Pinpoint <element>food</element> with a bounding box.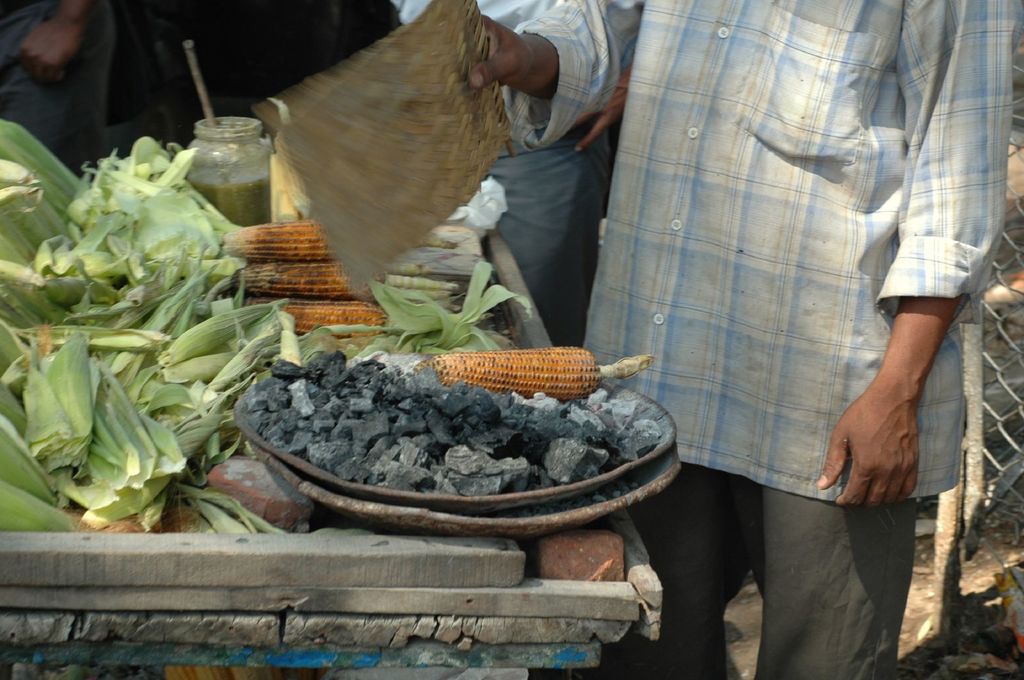
region(271, 296, 386, 335).
